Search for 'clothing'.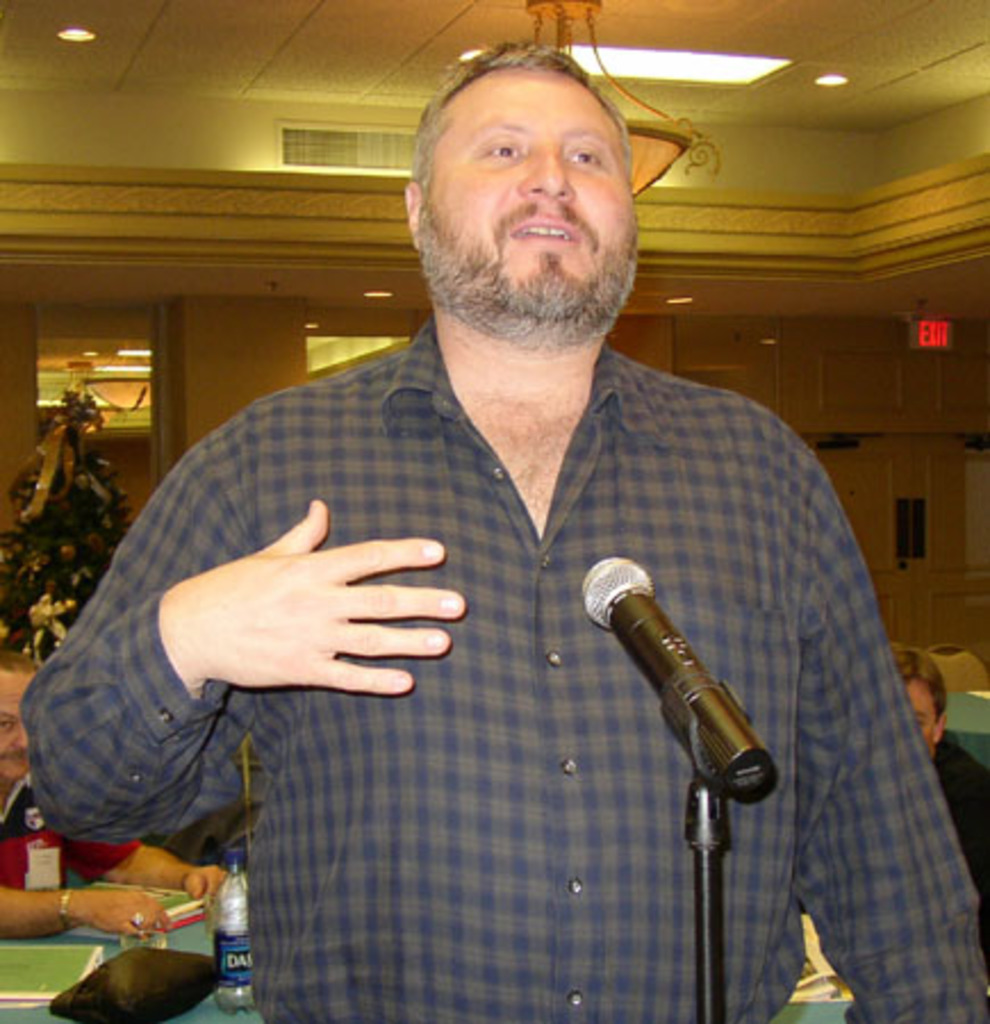
Found at (0,785,146,890).
